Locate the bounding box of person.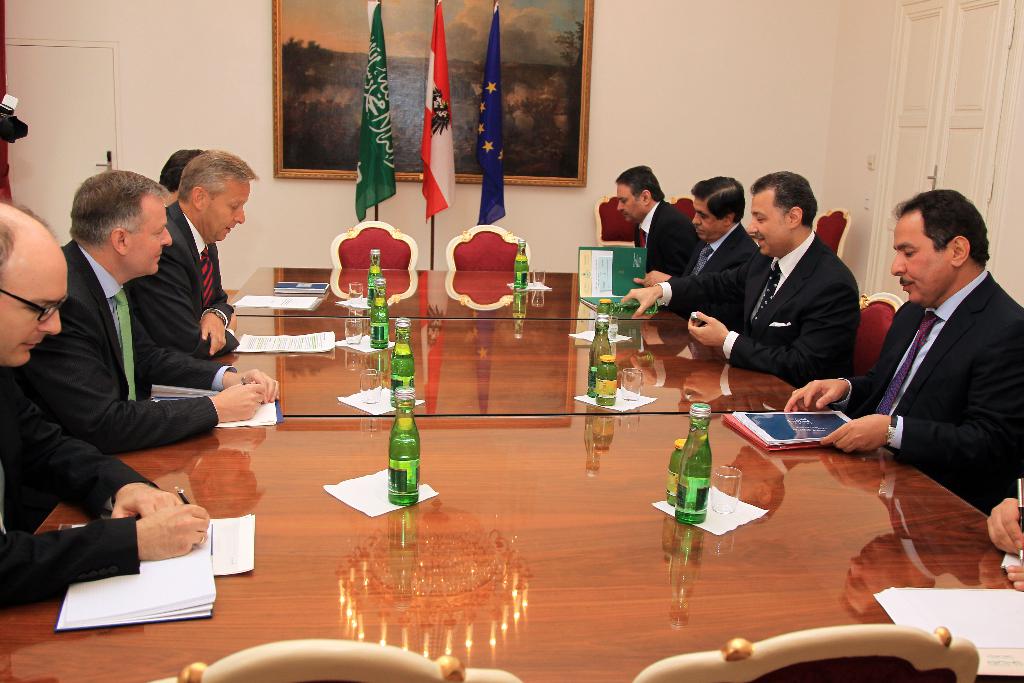
Bounding box: select_region(785, 189, 1023, 511).
